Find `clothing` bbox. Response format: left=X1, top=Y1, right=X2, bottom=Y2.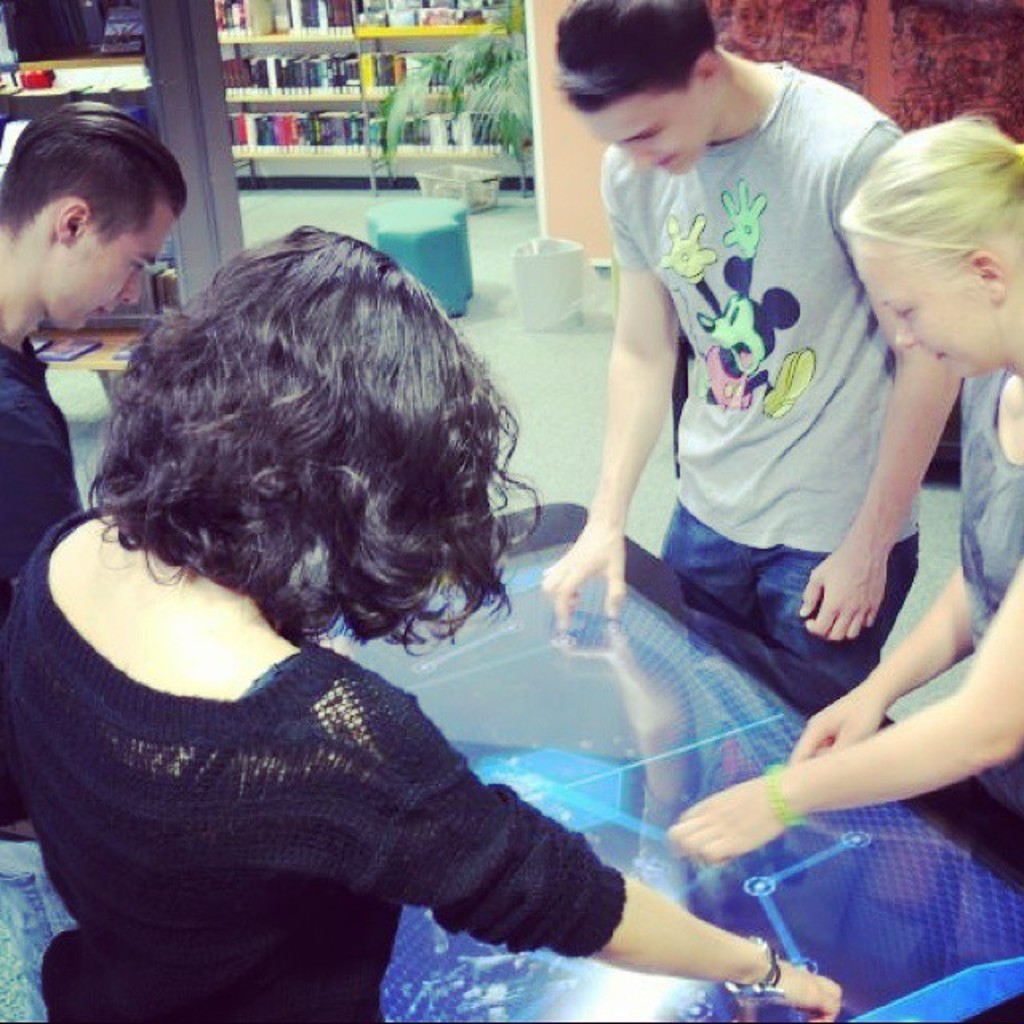
left=0, top=538, right=779, bottom=992.
